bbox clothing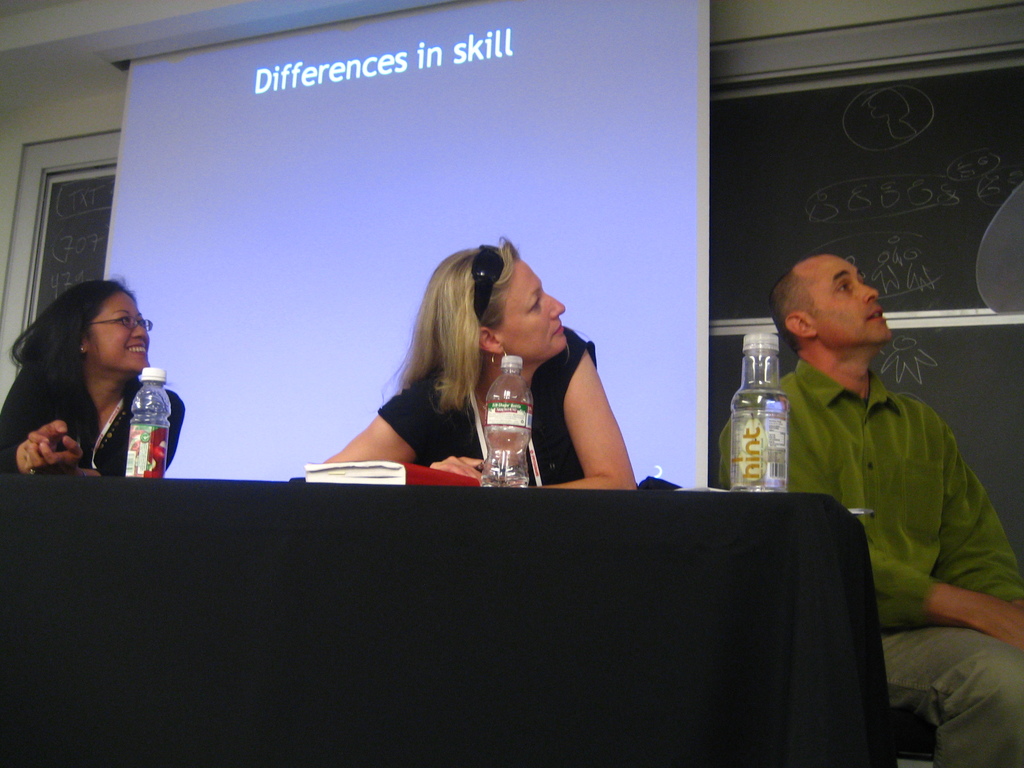
region(720, 358, 1023, 767)
